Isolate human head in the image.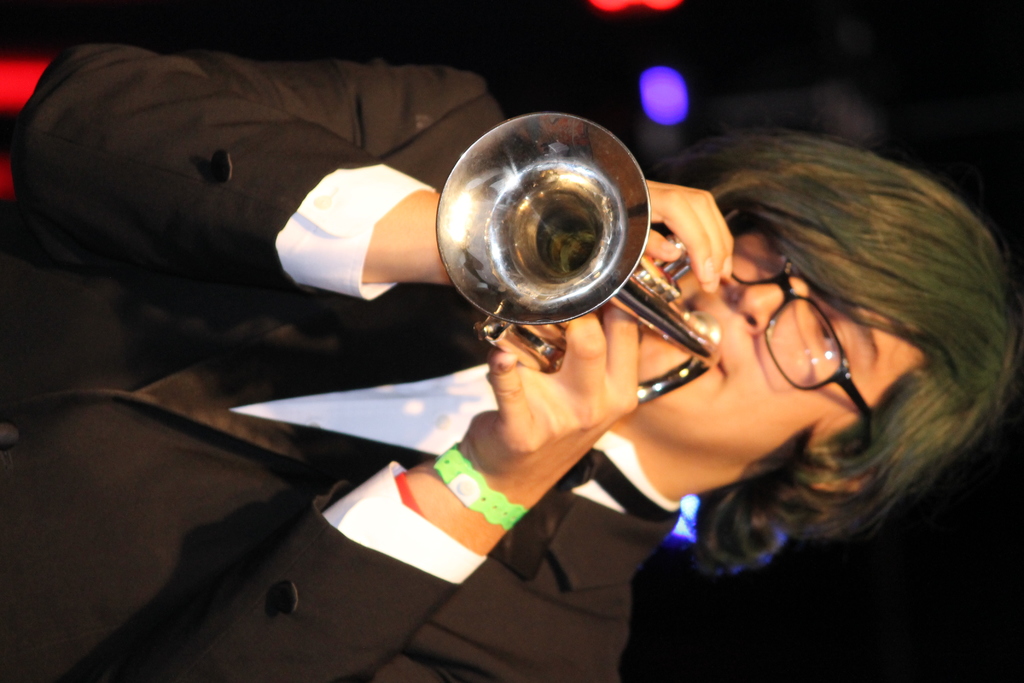
Isolated region: rect(556, 164, 963, 516).
